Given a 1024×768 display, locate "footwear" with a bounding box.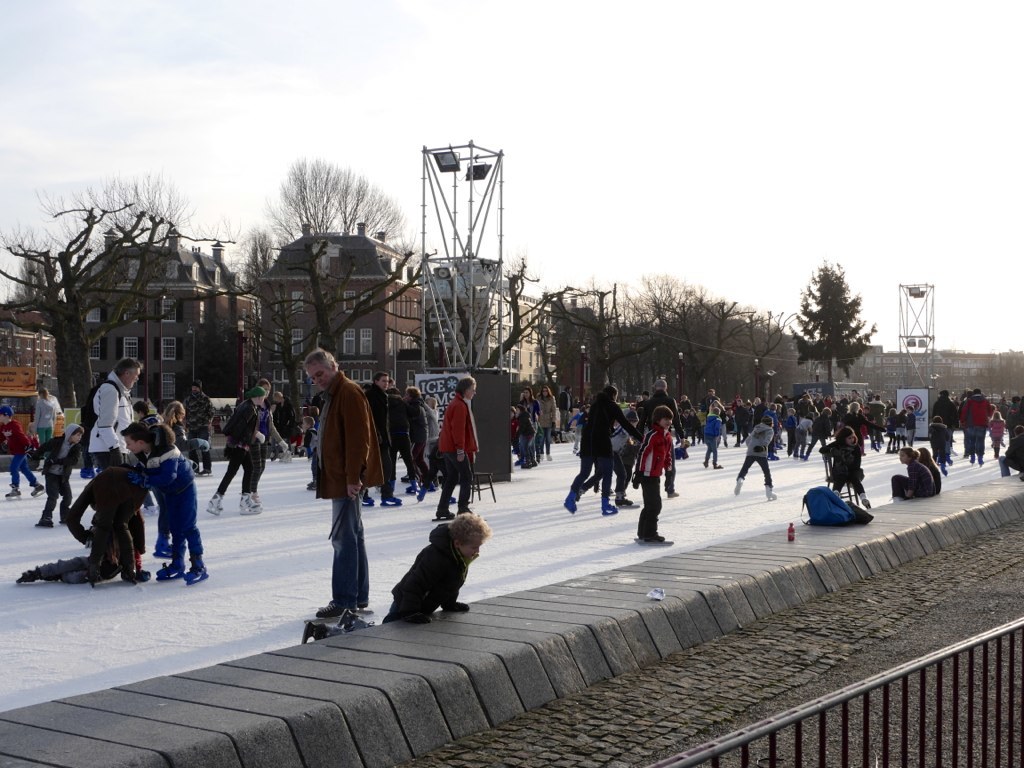
Located: [left=241, top=495, right=259, bottom=509].
